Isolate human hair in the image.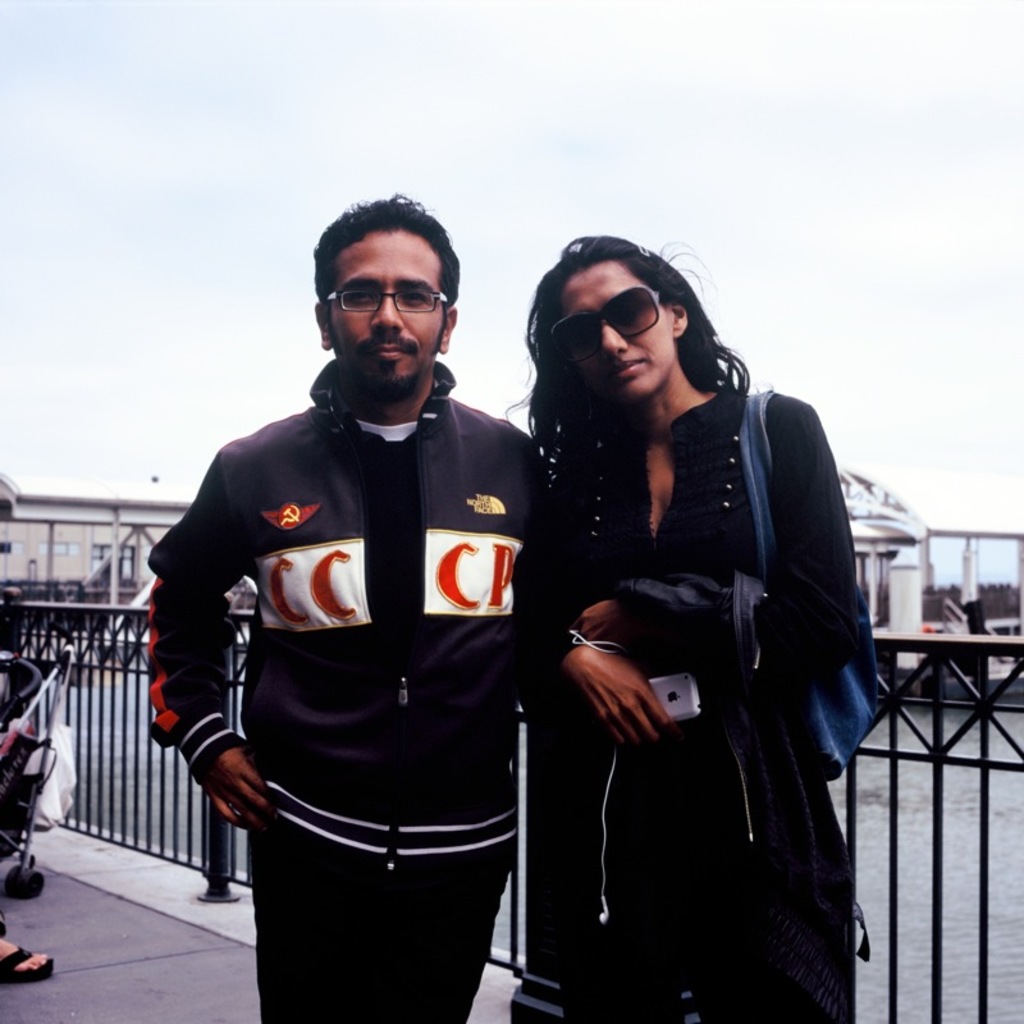
Isolated region: <region>312, 193, 460, 351</region>.
